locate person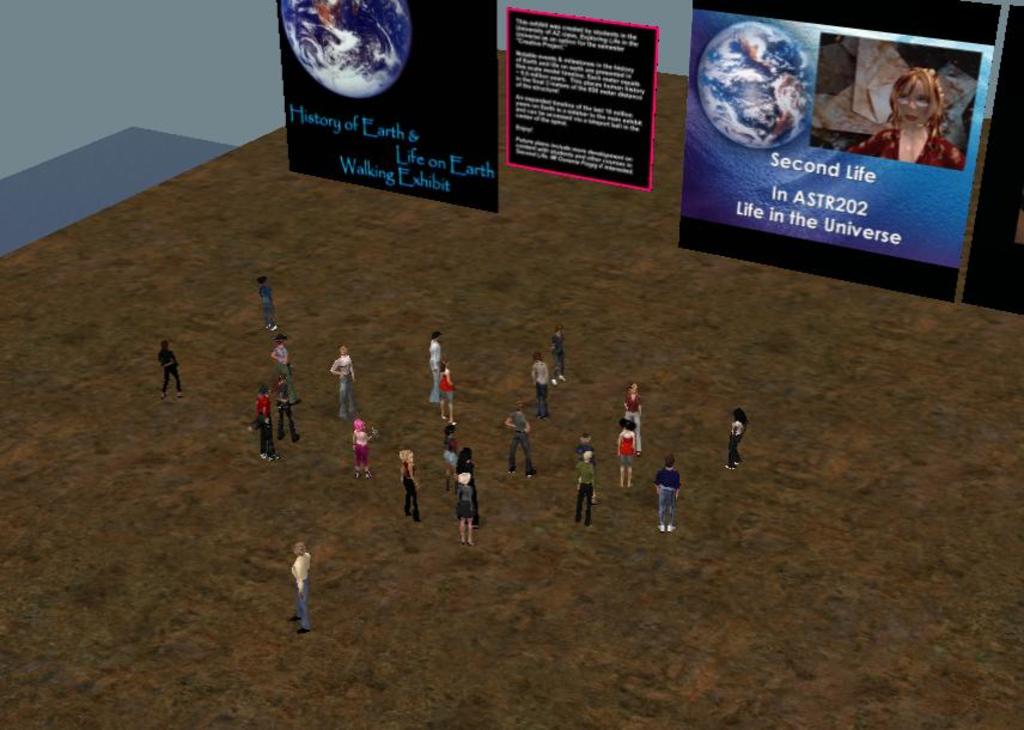
x1=437, y1=361, x2=459, y2=424
